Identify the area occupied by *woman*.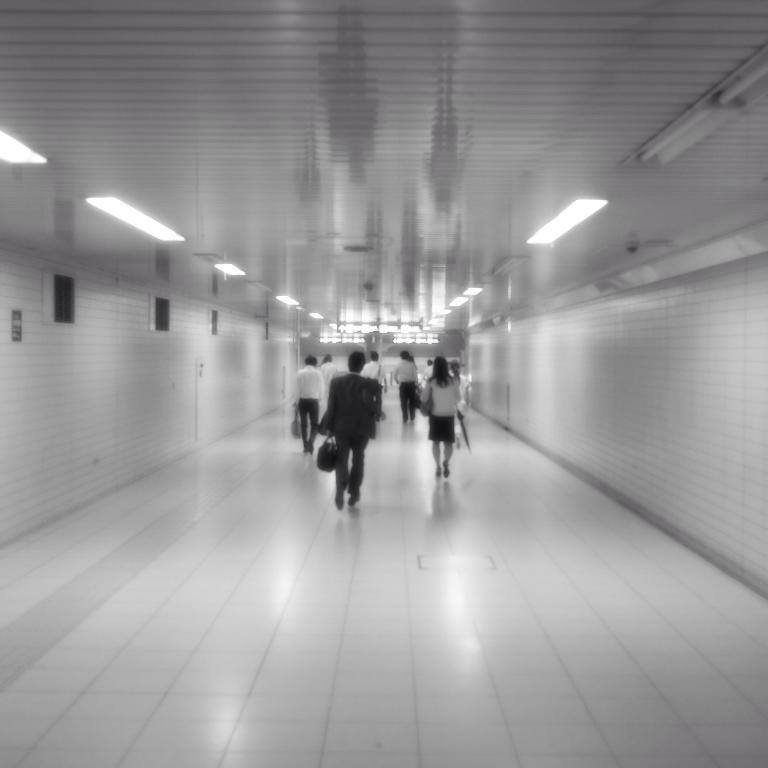
Area: (421, 346, 466, 480).
